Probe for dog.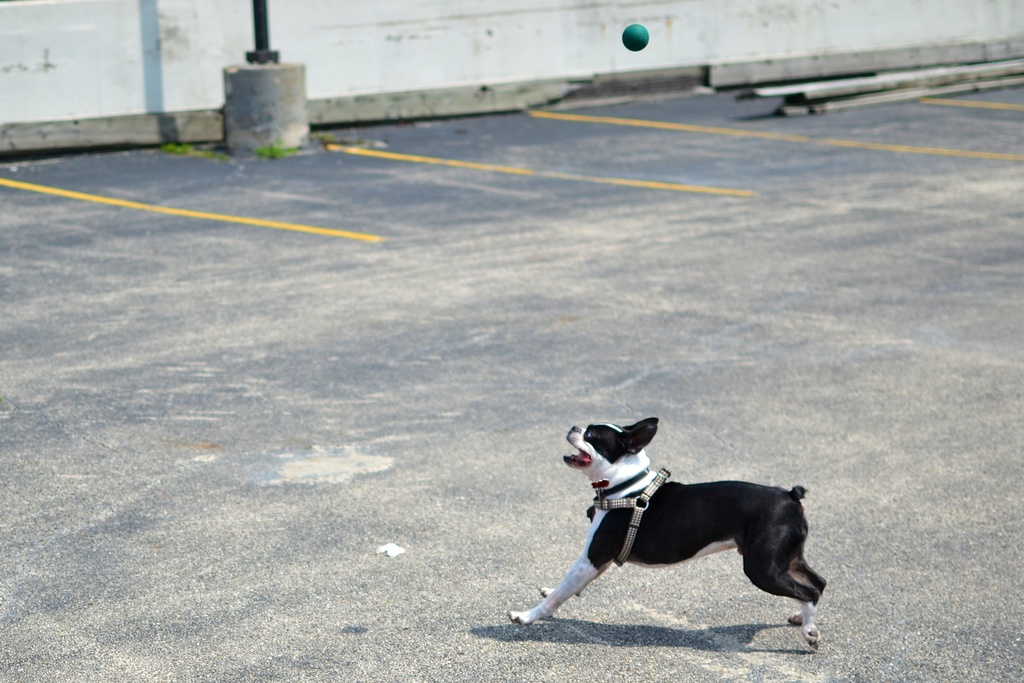
Probe result: rect(513, 418, 831, 655).
